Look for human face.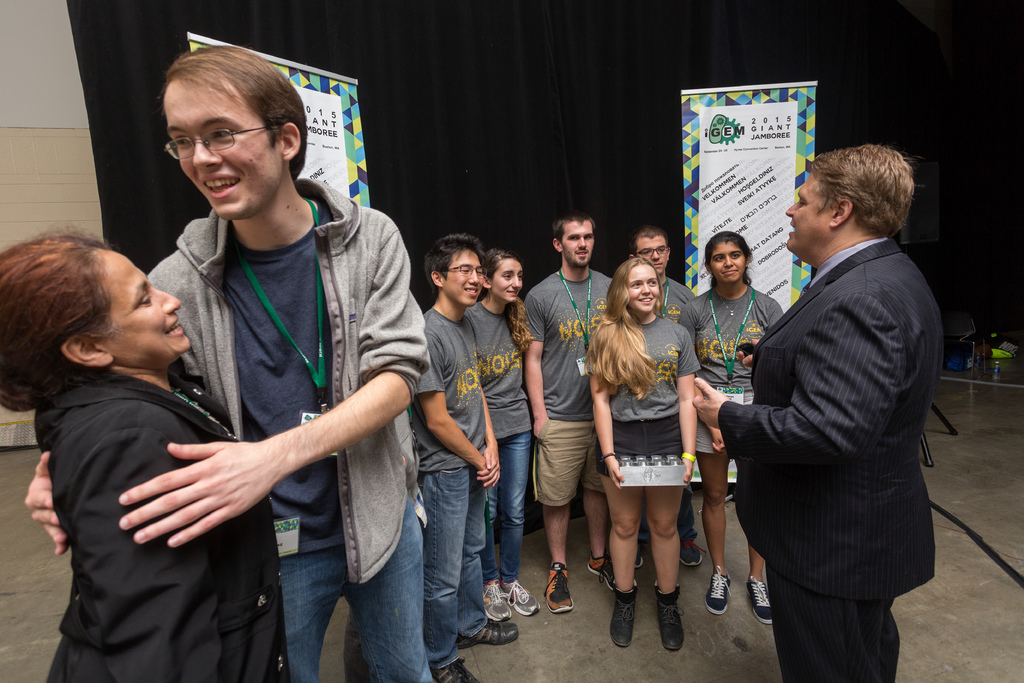
Found: pyautogui.locateOnScreen(490, 258, 524, 300).
